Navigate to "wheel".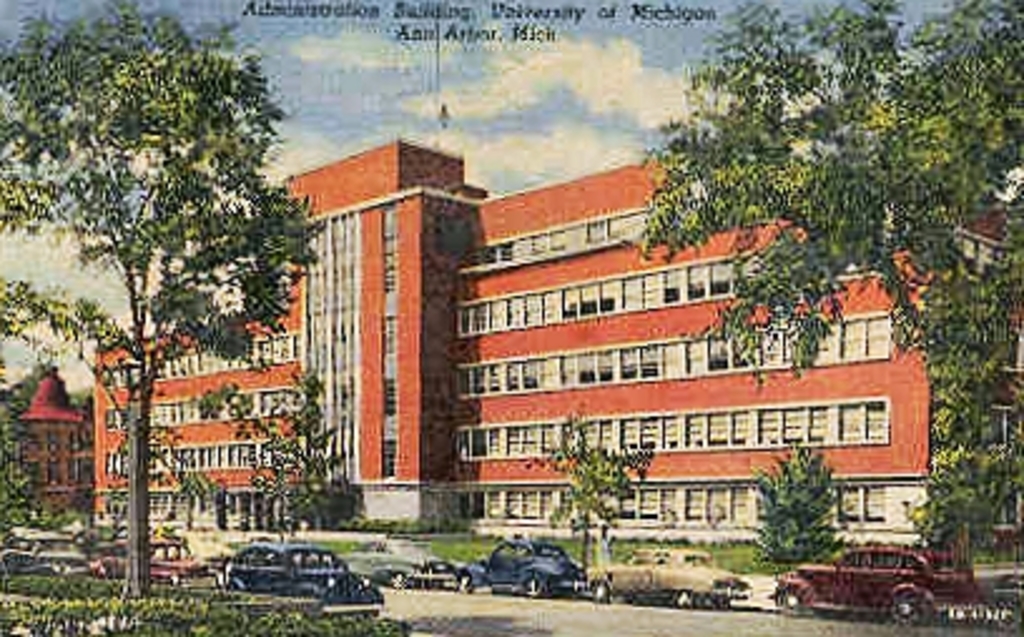
Navigation target: (781,592,798,619).
